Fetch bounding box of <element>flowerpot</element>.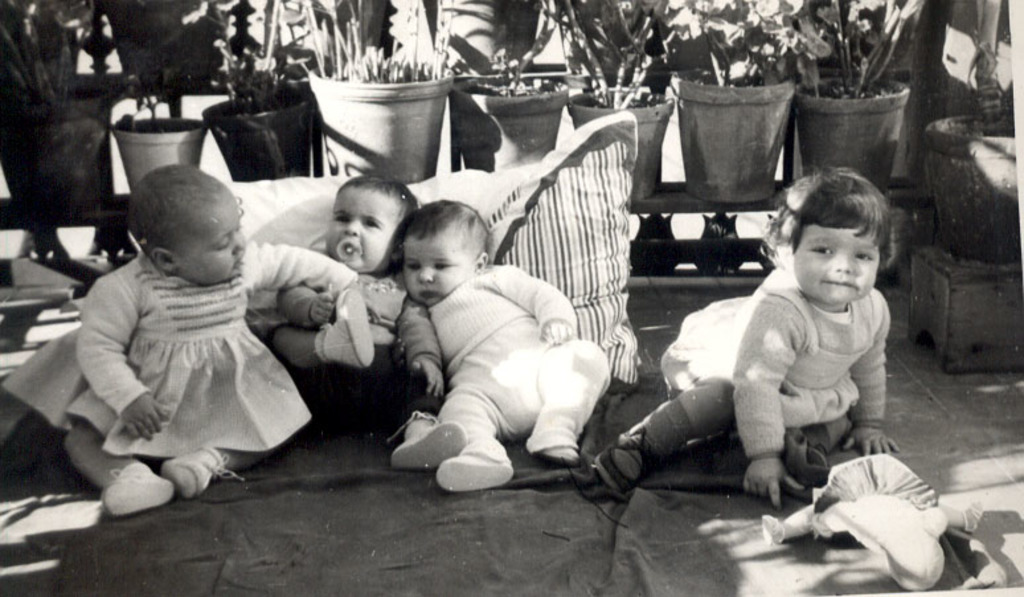
Bbox: locate(0, 75, 115, 207).
